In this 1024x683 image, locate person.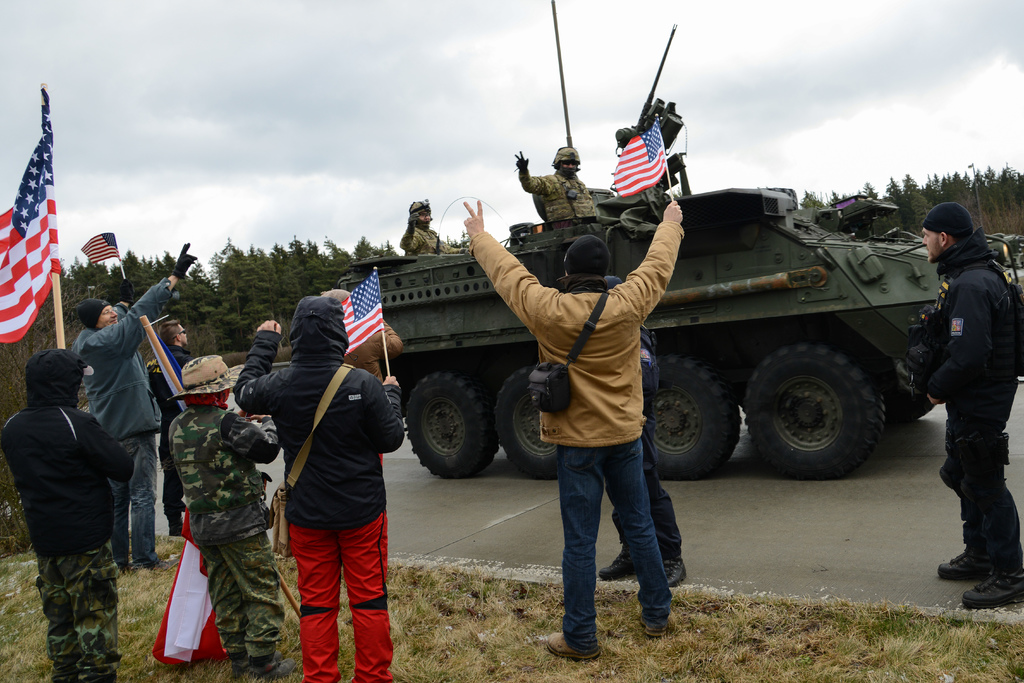
Bounding box: [left=900, top=202, right=1023, bottom=602].
